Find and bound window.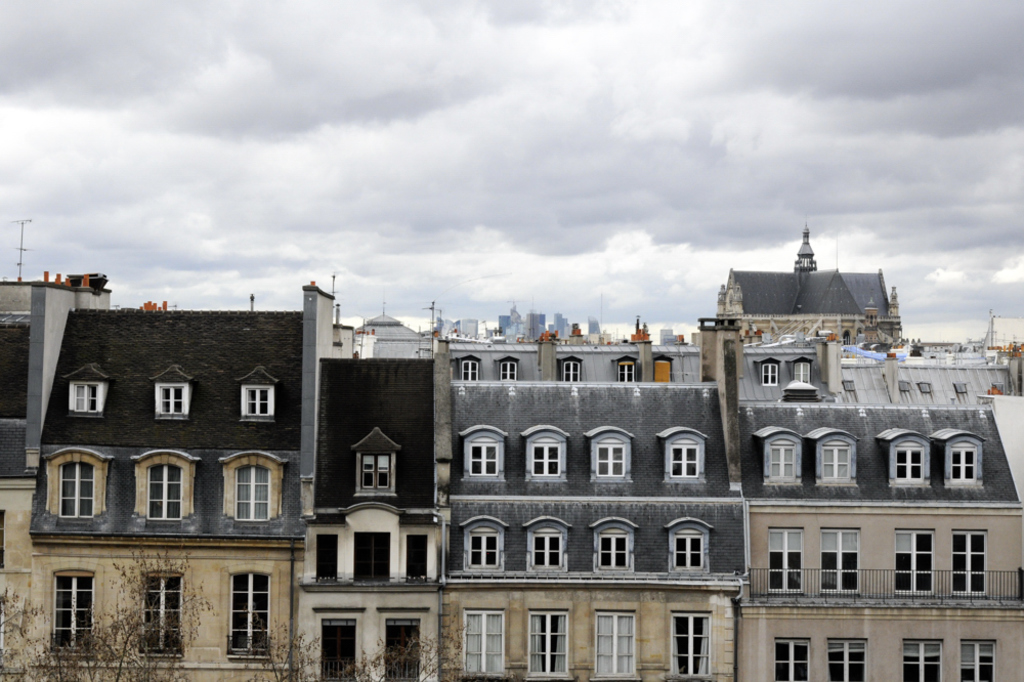
Bound: [x1=781, y1=639, x2=809, y2=681].
